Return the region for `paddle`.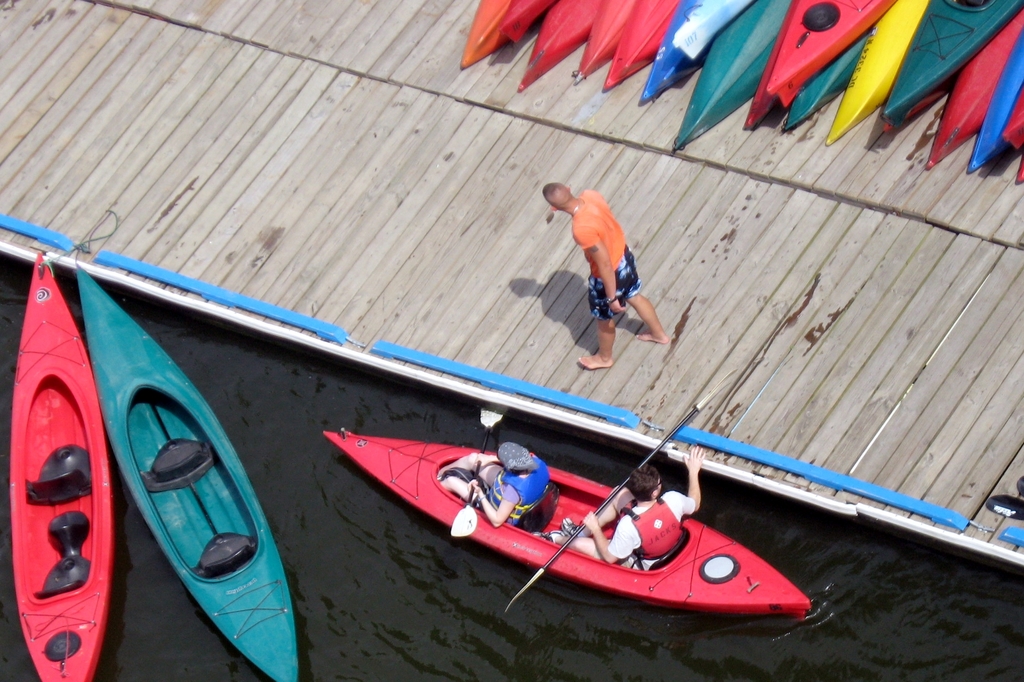
505/392/709/612.
